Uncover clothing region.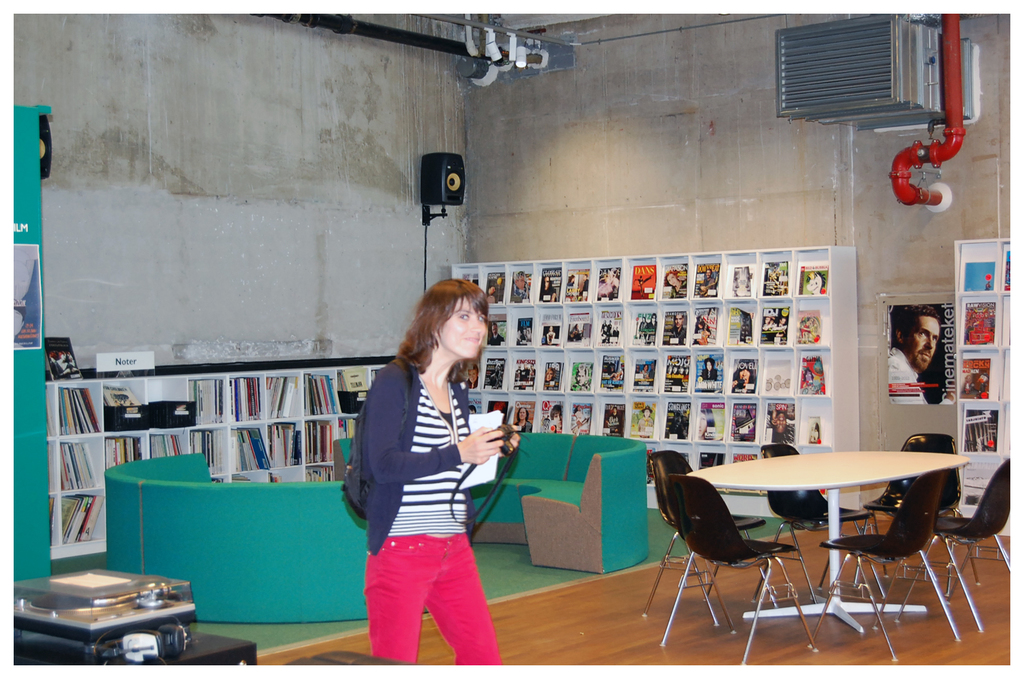
Uncovered: {"left": 352, "top": 351, "right": 500, "bottom": 627}.
